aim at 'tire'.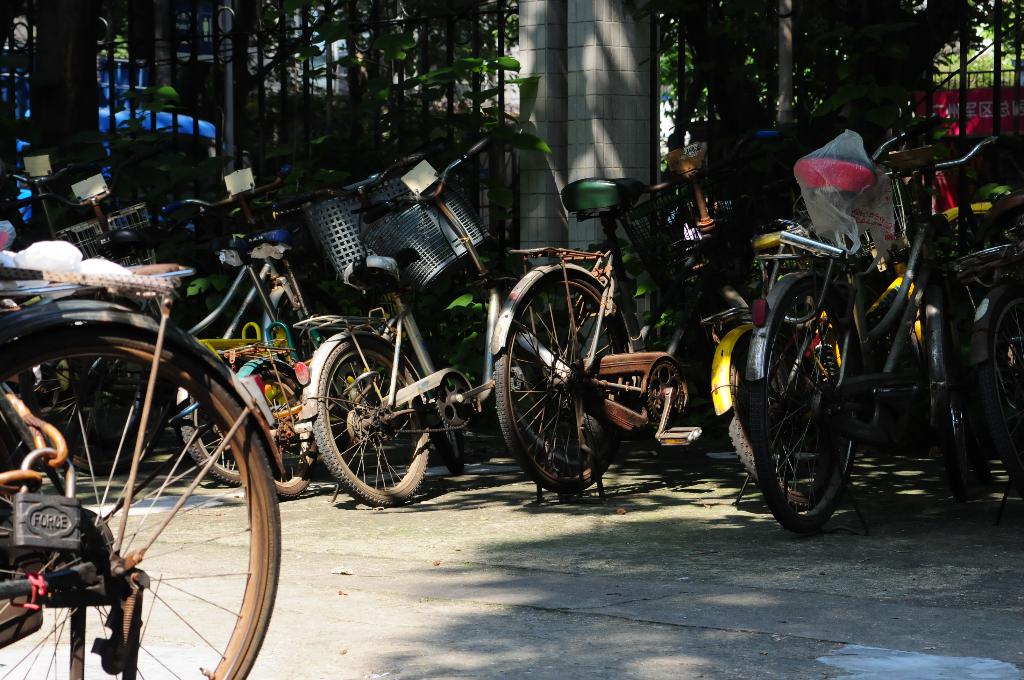
Aimed at BBox(231, 350, 327, 498).
